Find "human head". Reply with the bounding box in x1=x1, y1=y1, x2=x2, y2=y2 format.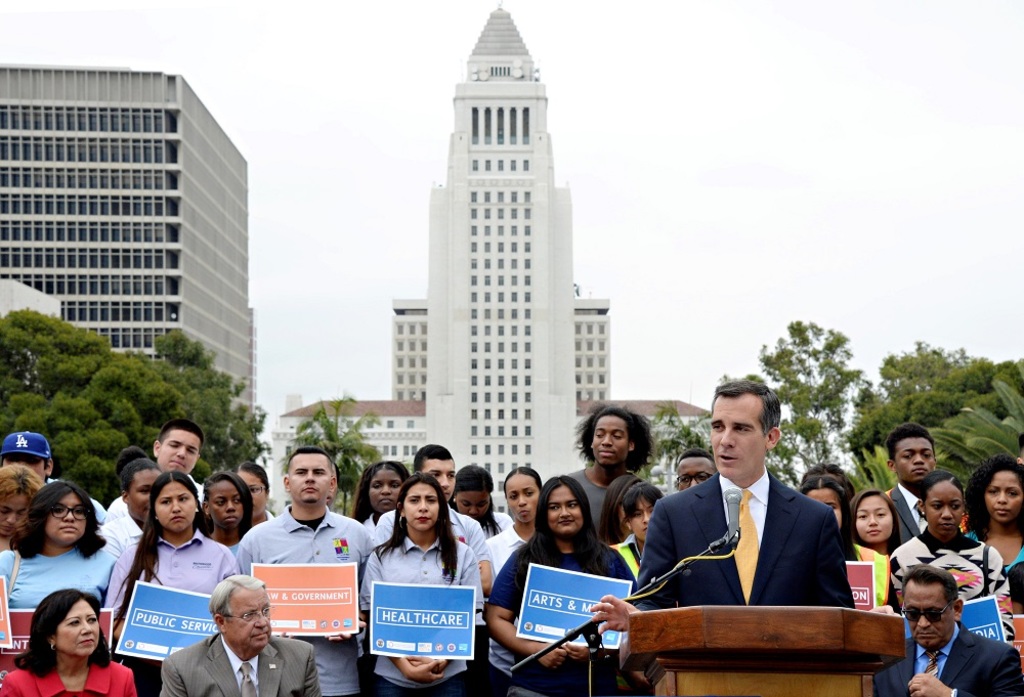
x1=415, y1=442, x2=457, y2=505.
